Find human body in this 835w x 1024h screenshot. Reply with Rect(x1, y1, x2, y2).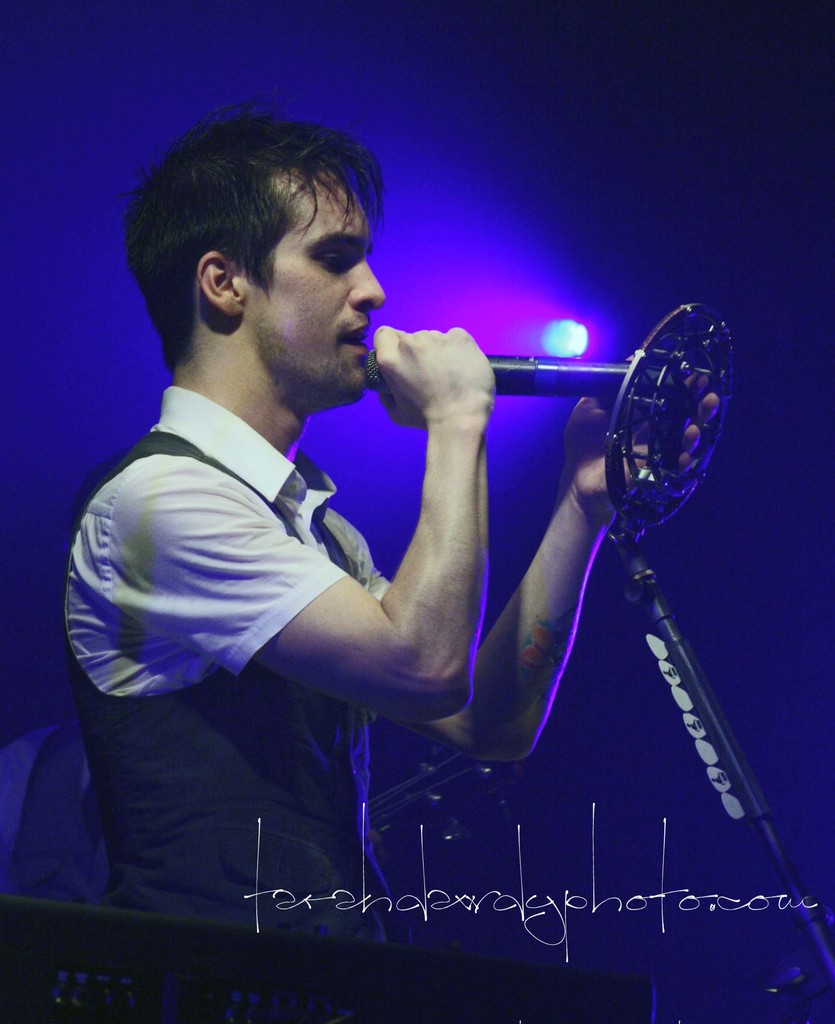
Rect(51, 95, 717, 952).
